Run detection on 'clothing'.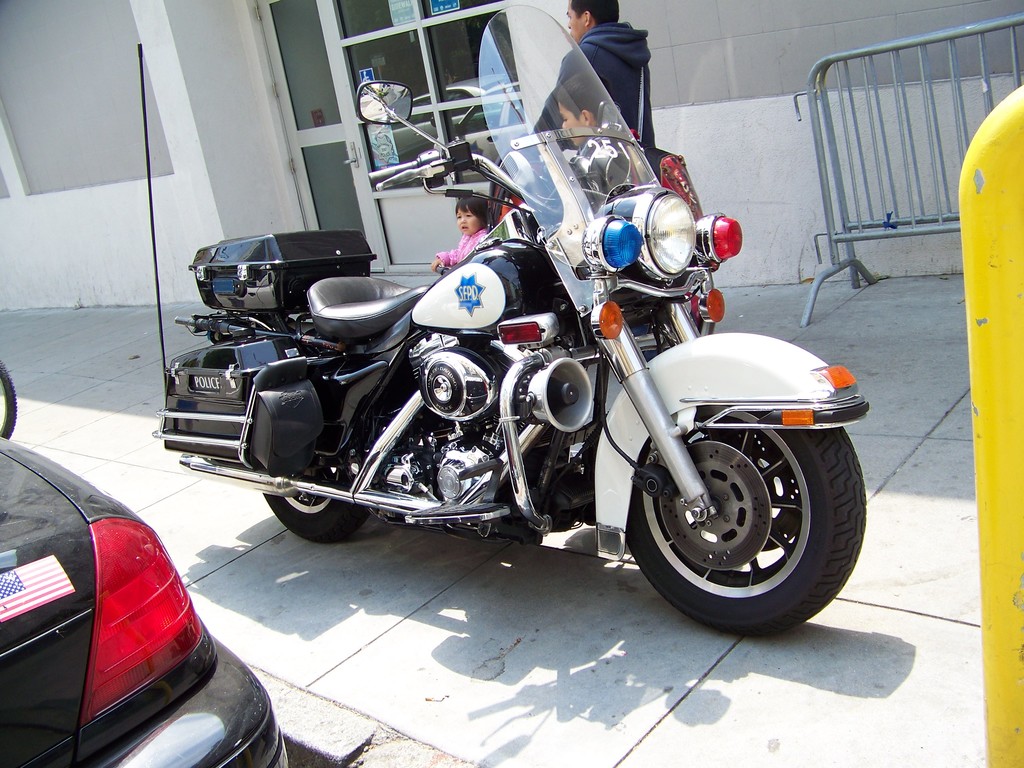
Result: region(525, 11, 685, 159).
